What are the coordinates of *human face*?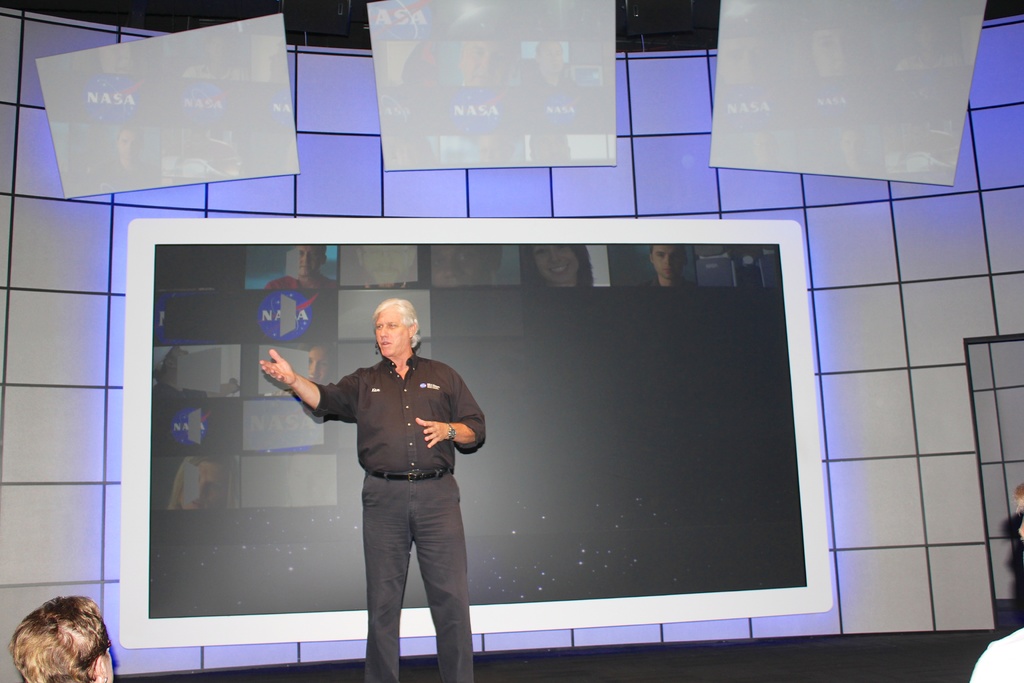
(297,248,322,274).
